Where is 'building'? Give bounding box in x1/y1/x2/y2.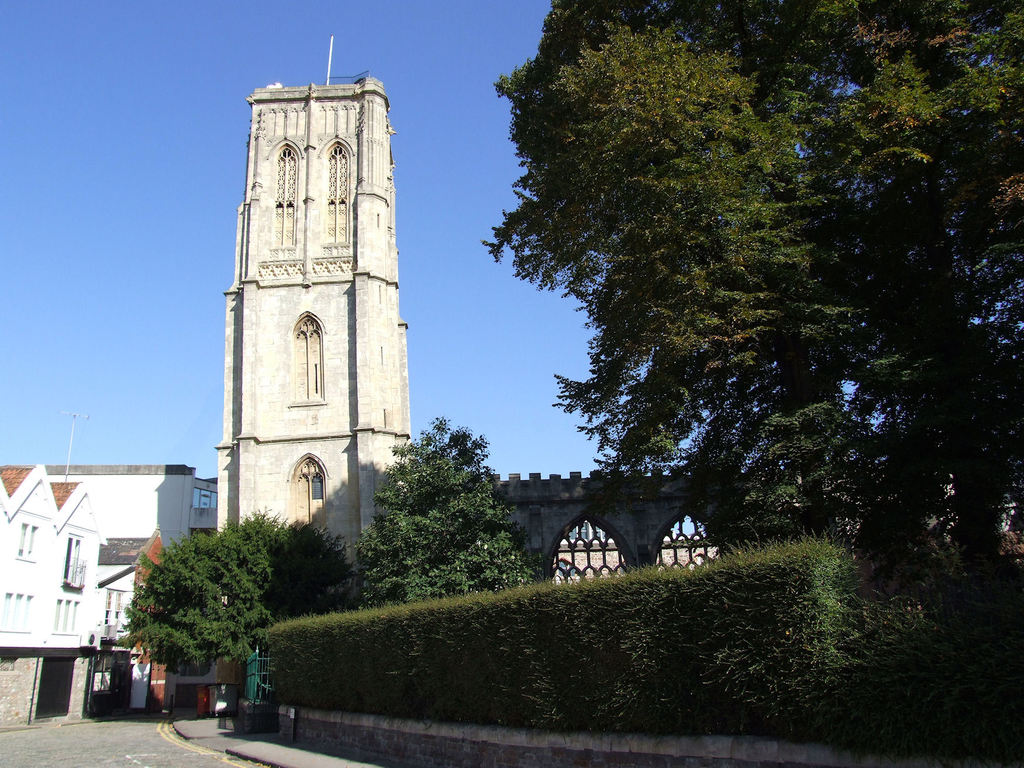
0/466/221/725.
